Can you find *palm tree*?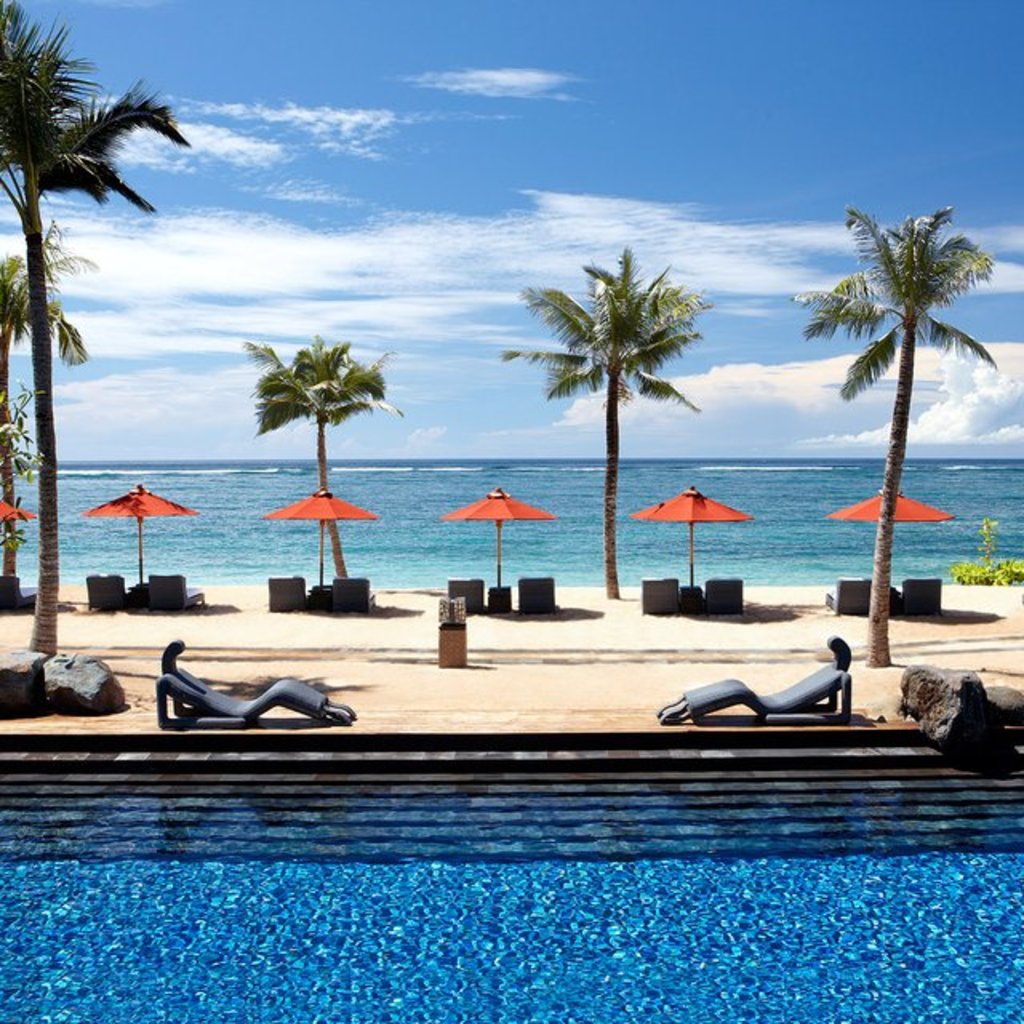
Yes, bounding box: [0,0,194,653].
